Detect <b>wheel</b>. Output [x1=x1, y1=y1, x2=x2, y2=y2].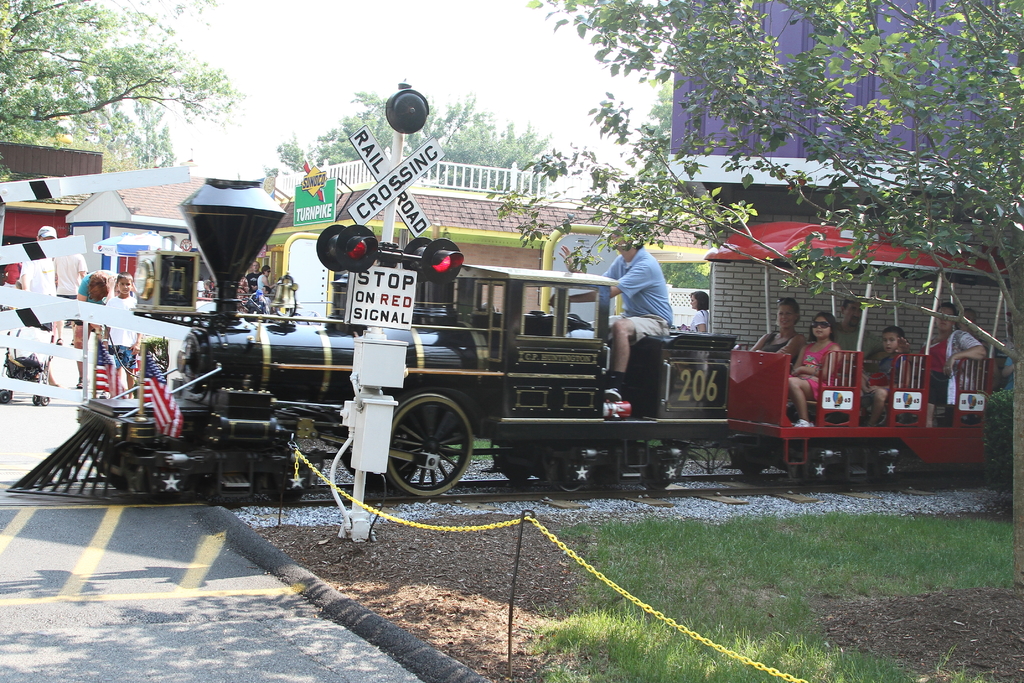
[x1=740, y1=460, x2=760, y2=476].
